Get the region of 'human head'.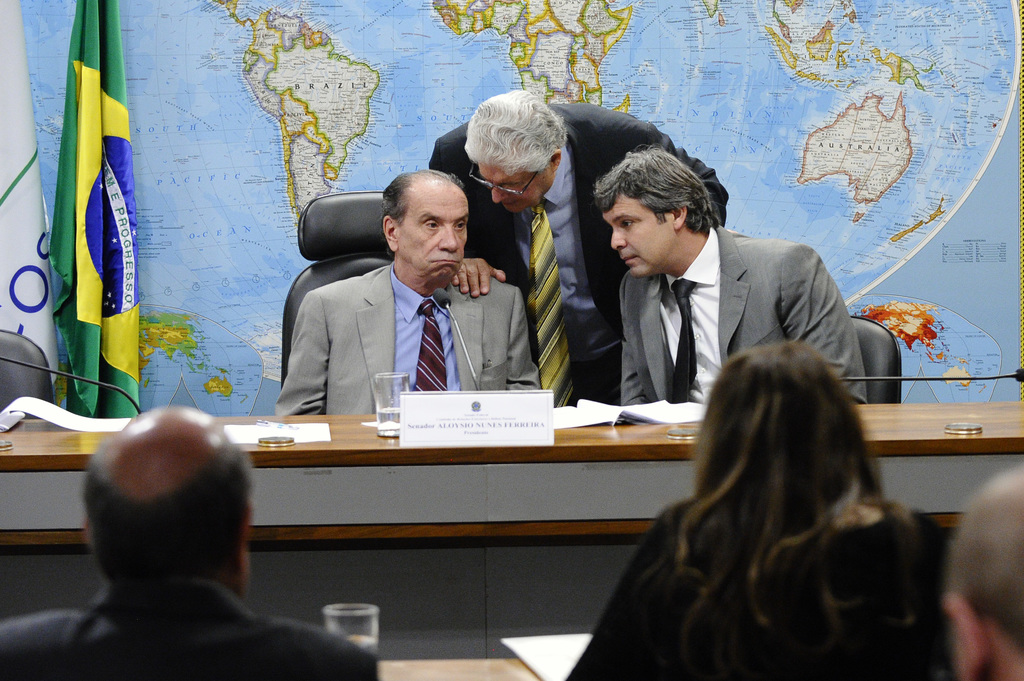
<bbox>80, 403, 252, 602</bbox>.
